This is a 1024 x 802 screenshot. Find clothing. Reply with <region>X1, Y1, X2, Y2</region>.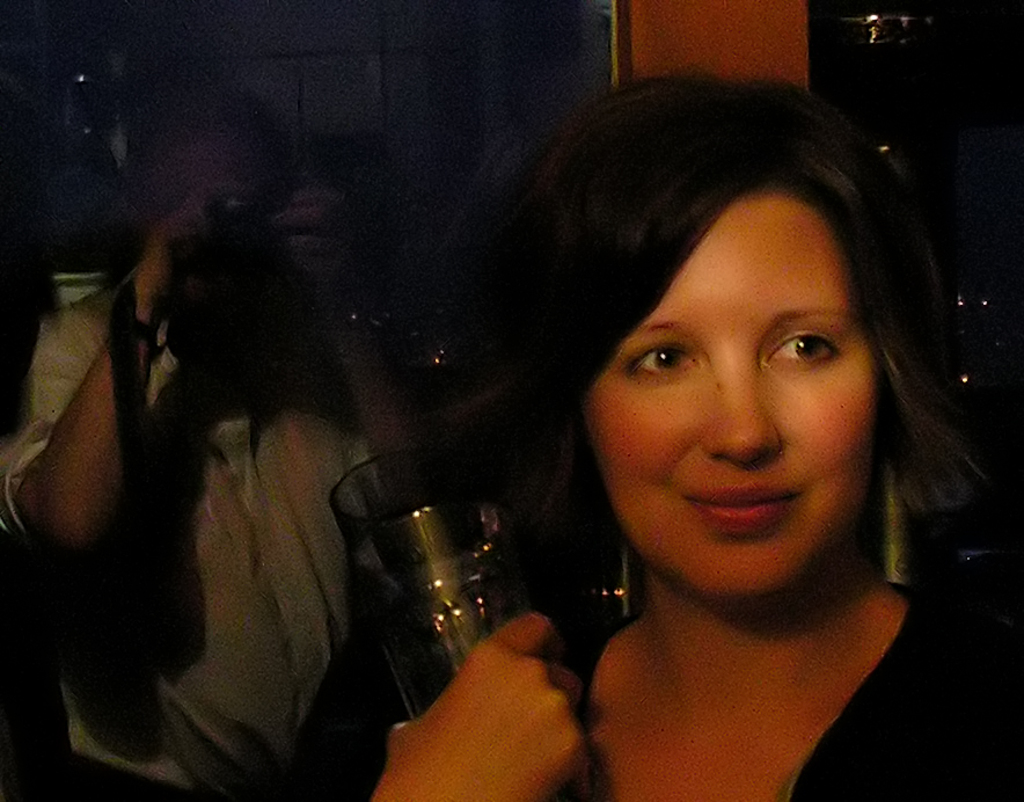
<region>61, 270, 404, 796</region>.
